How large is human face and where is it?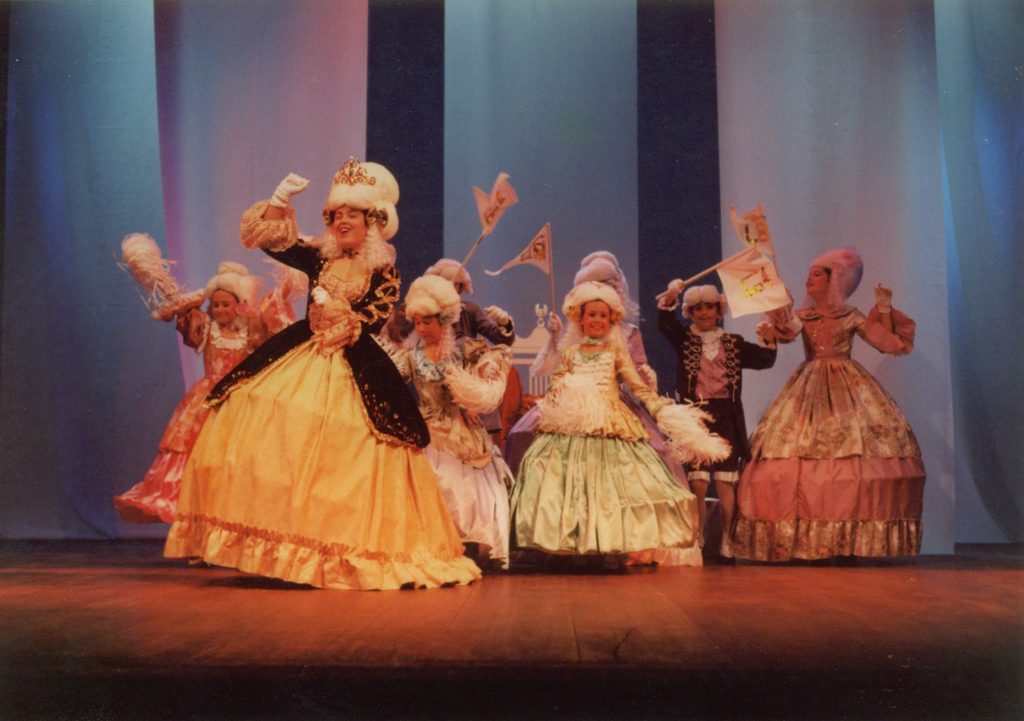
Bounding box: (333, 204, 367, 250).
